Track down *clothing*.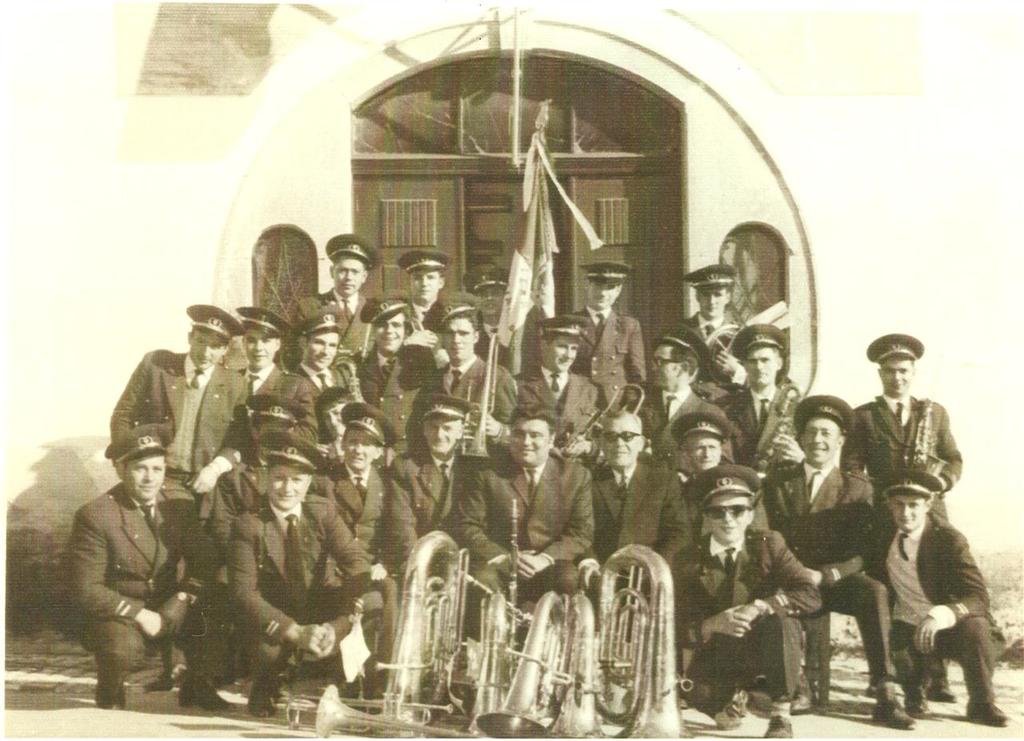
Tracked to 575, 448, 694, 578.
